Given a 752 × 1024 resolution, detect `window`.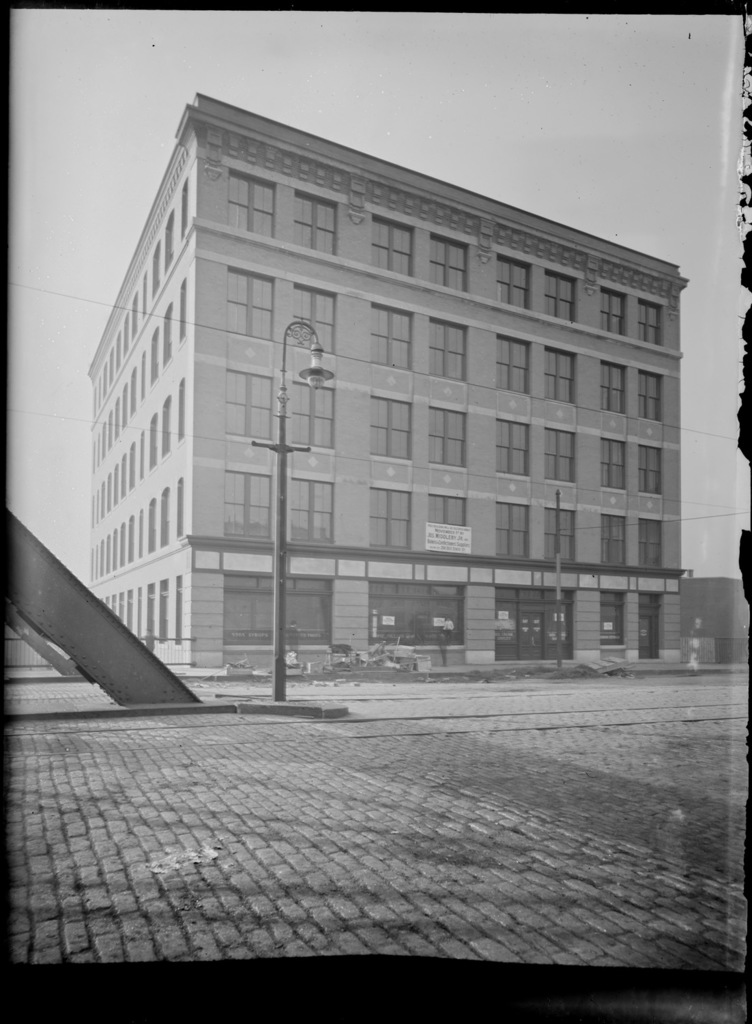
BBox(592, 506, 626, 569).
